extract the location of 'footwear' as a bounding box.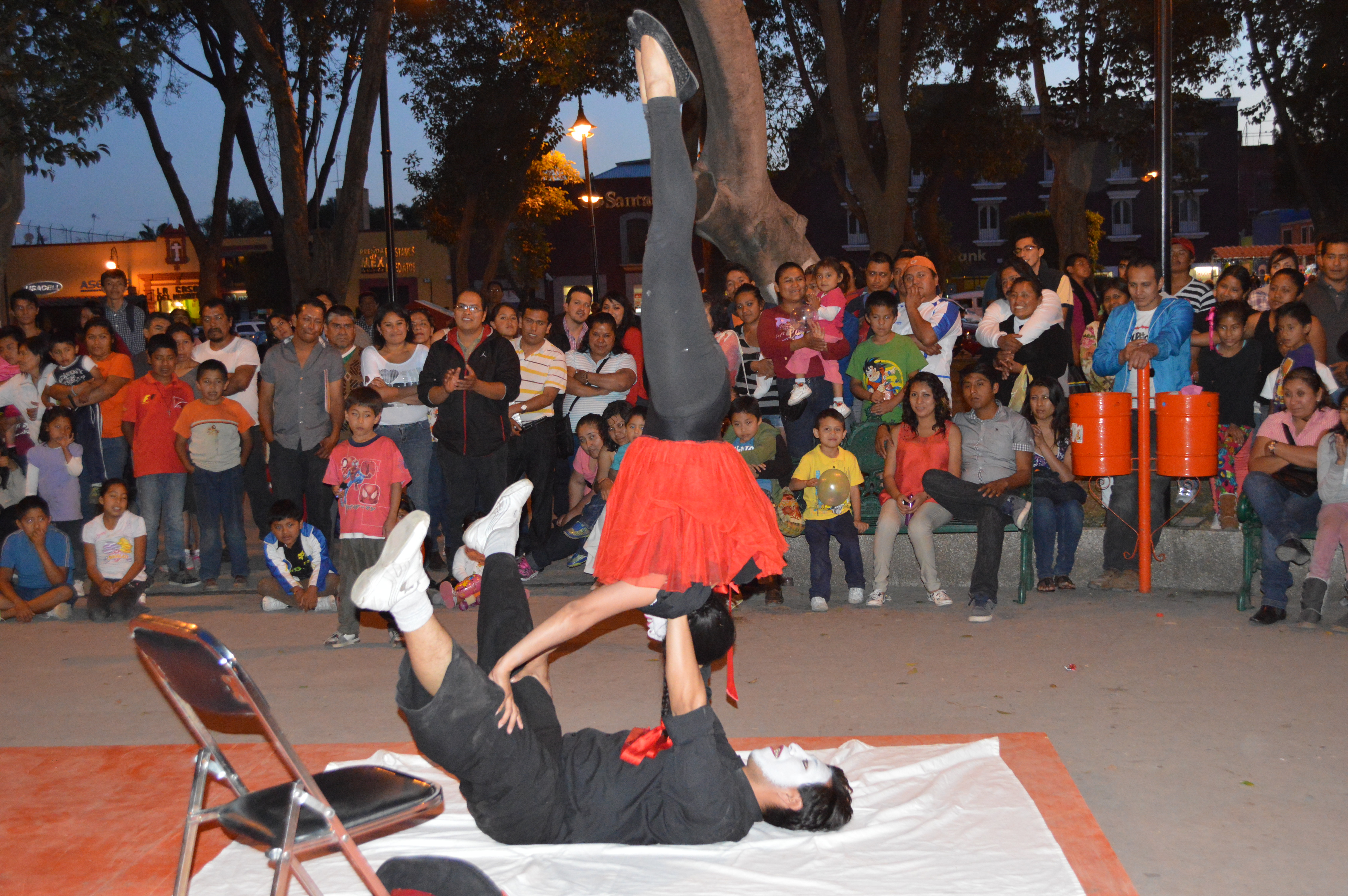
rect(169, 165, 177, 170).
